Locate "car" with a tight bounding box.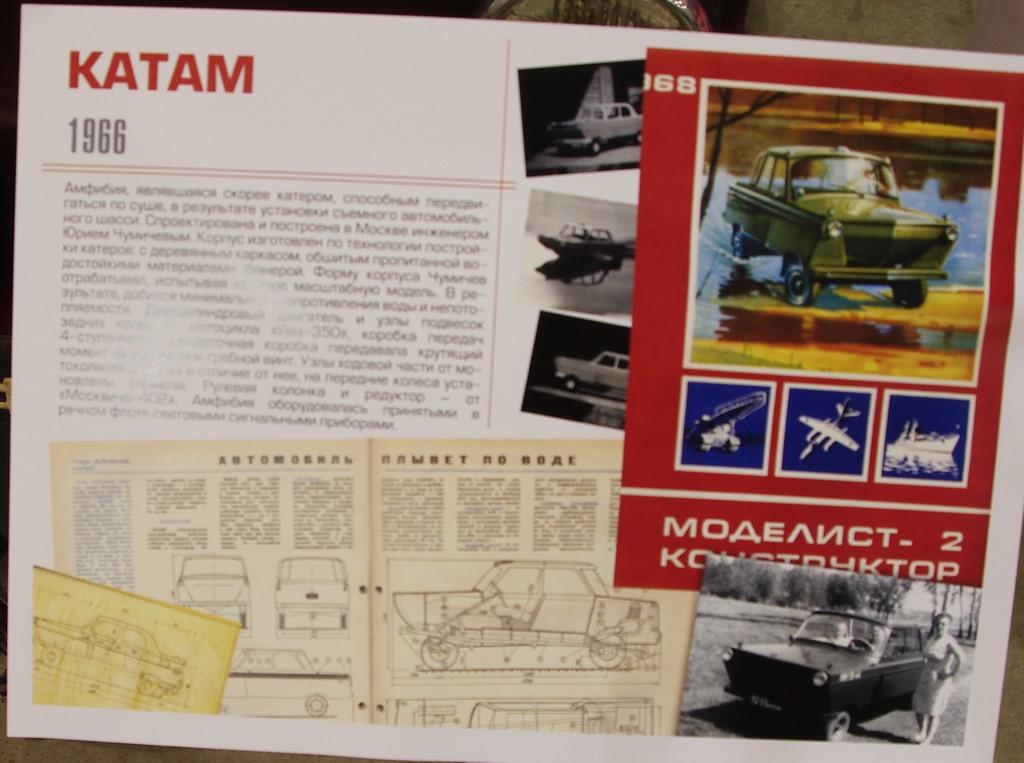
bbox(31, 614, 186, 697).
